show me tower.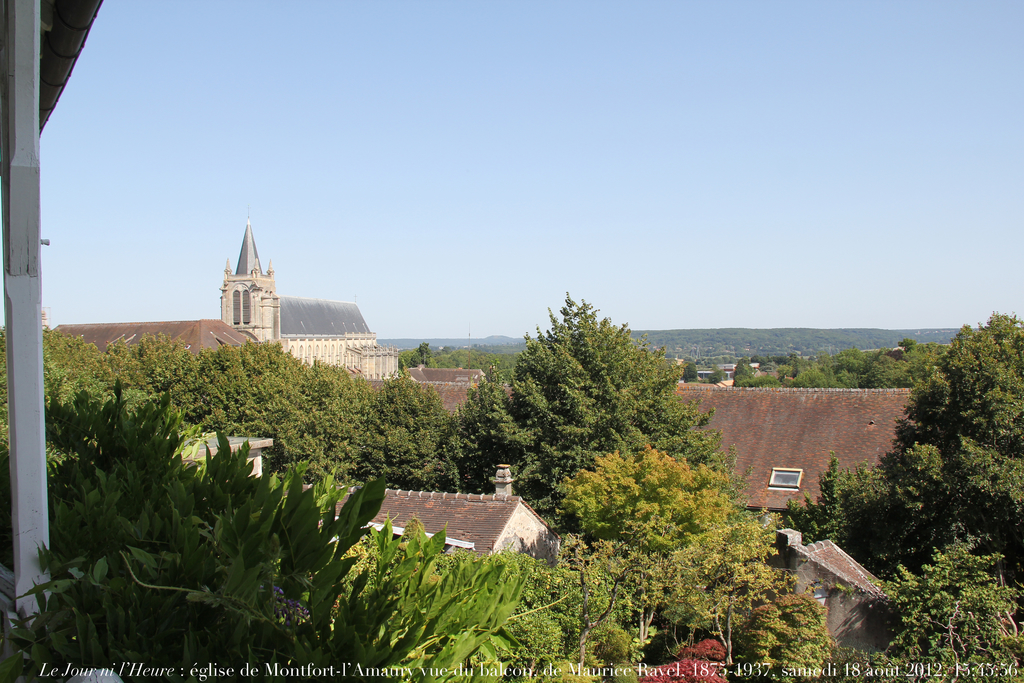
tower is here: left=454, top=314, right=480, bottom=352.
